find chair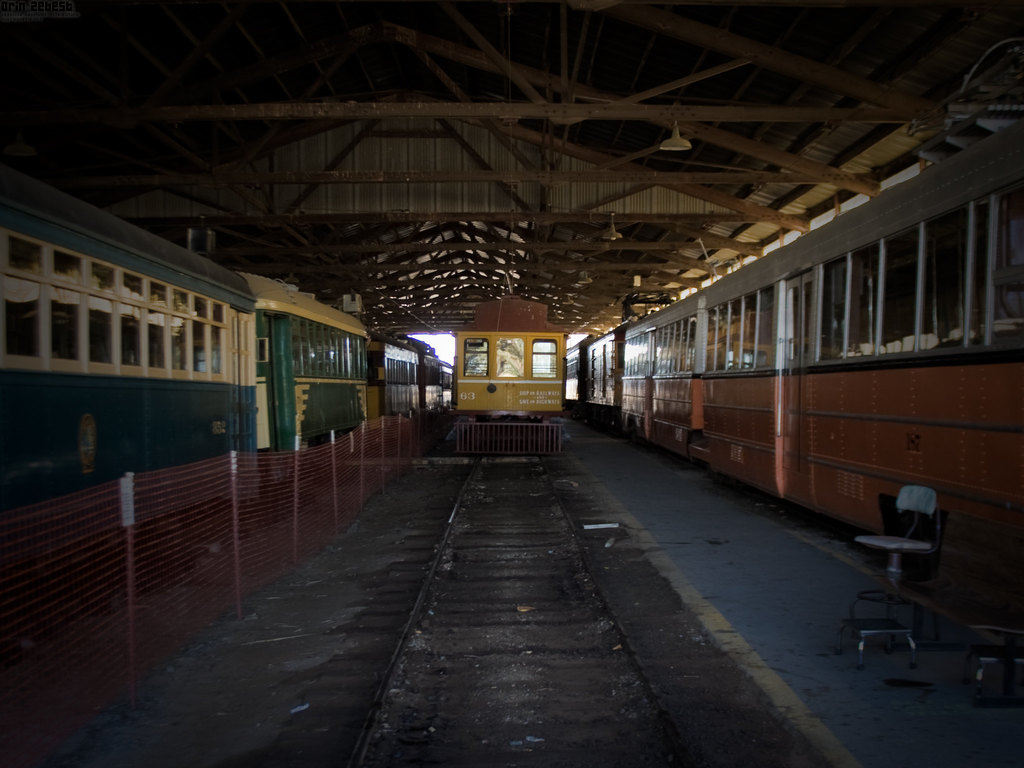
BBox(860, 485, 941, 640)
